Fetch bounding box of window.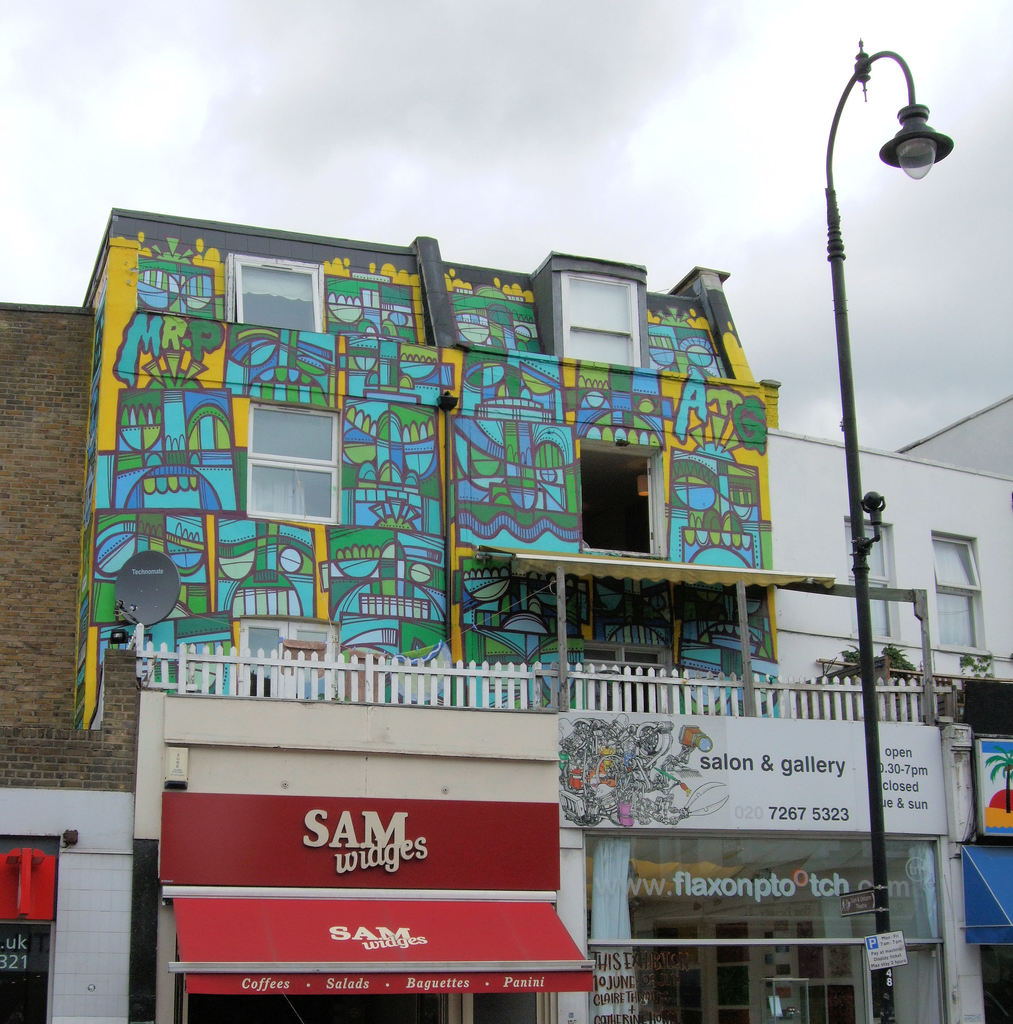
Bbox: (582, 442, 662, 552).
